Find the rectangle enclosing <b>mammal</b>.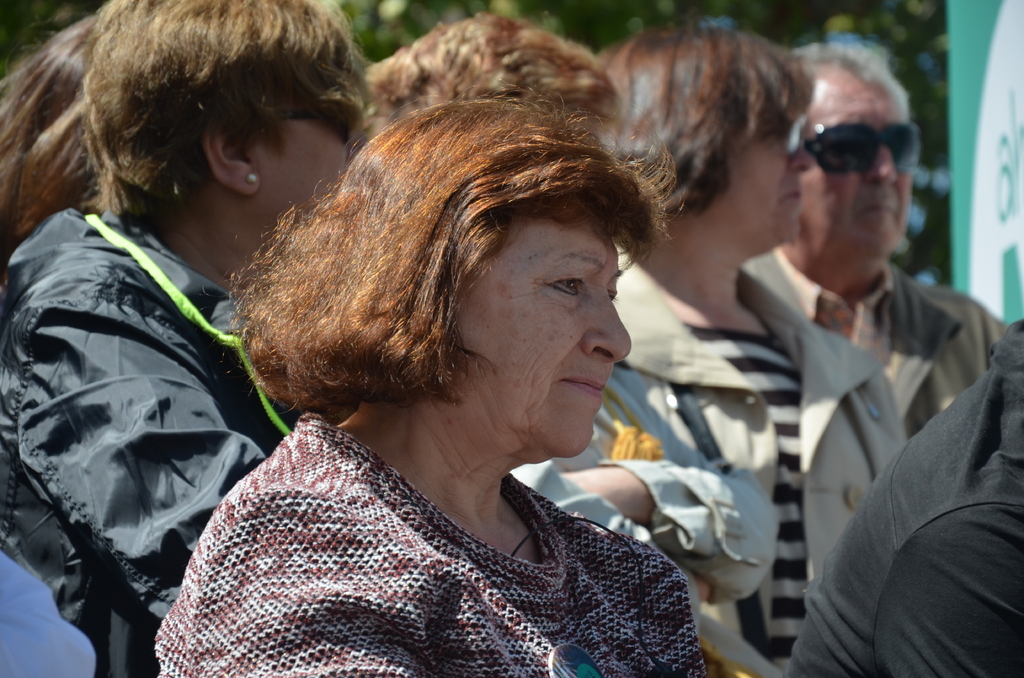
BBox(557, 4, 910, 677).
